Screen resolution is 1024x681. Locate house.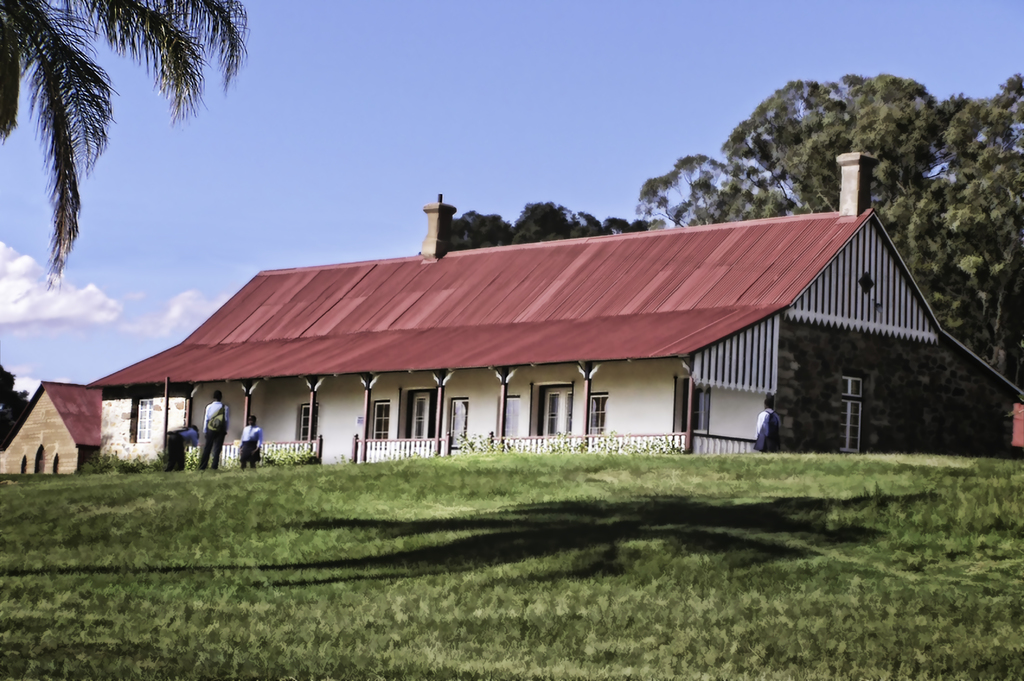
[0,192,1023,472].
